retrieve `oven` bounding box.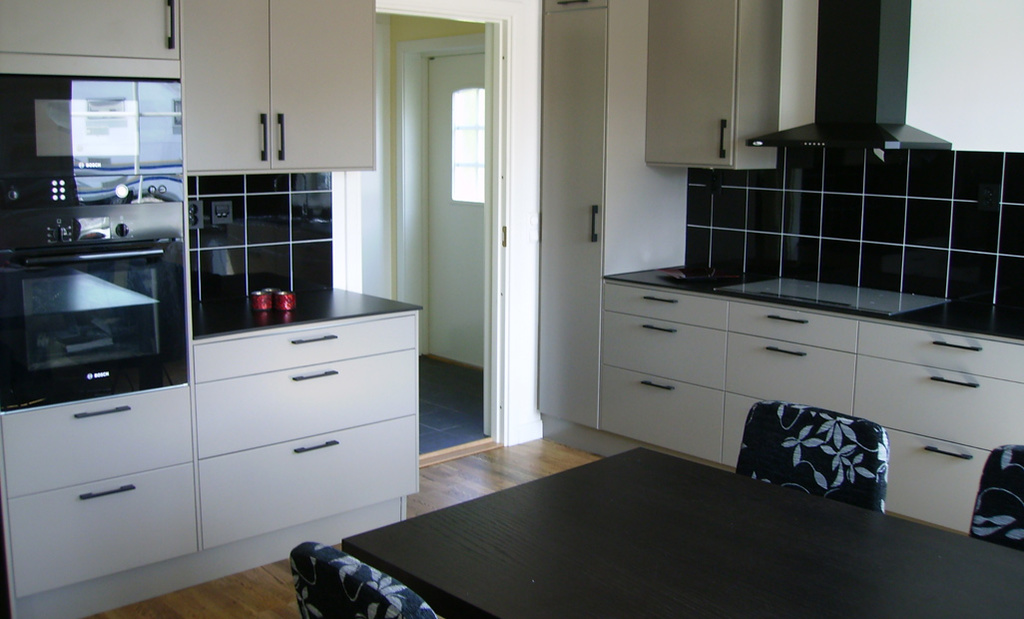
Bounding box: detection(14, 196, 177, 422).
